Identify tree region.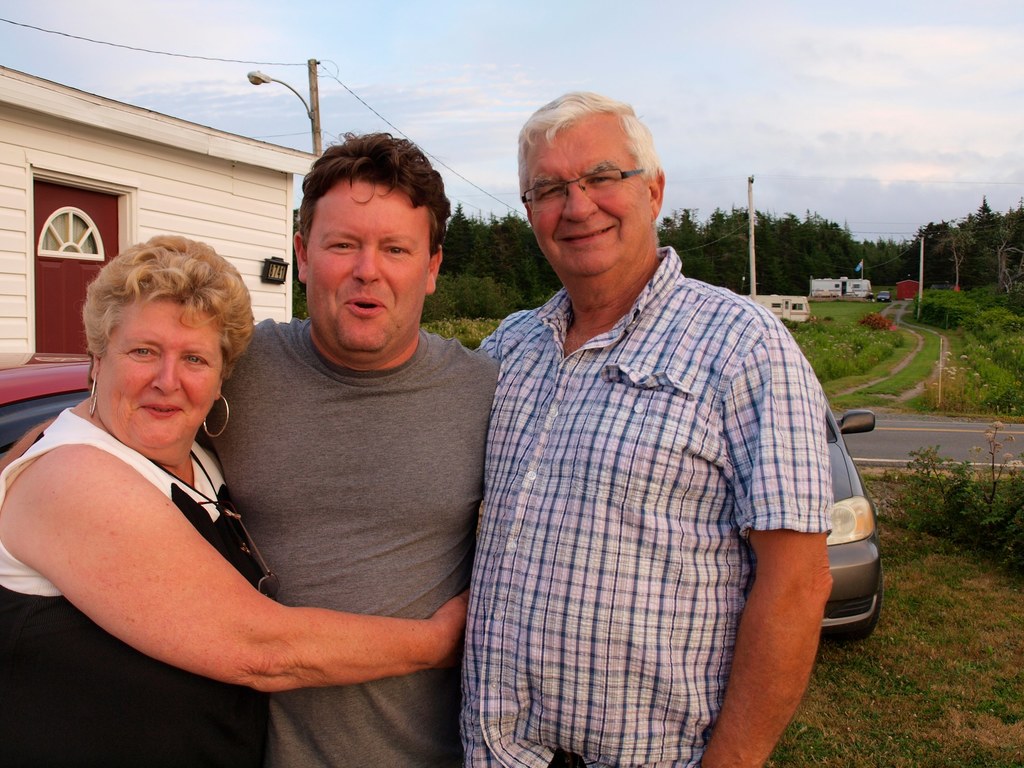
Region: 705,204,748,291.
